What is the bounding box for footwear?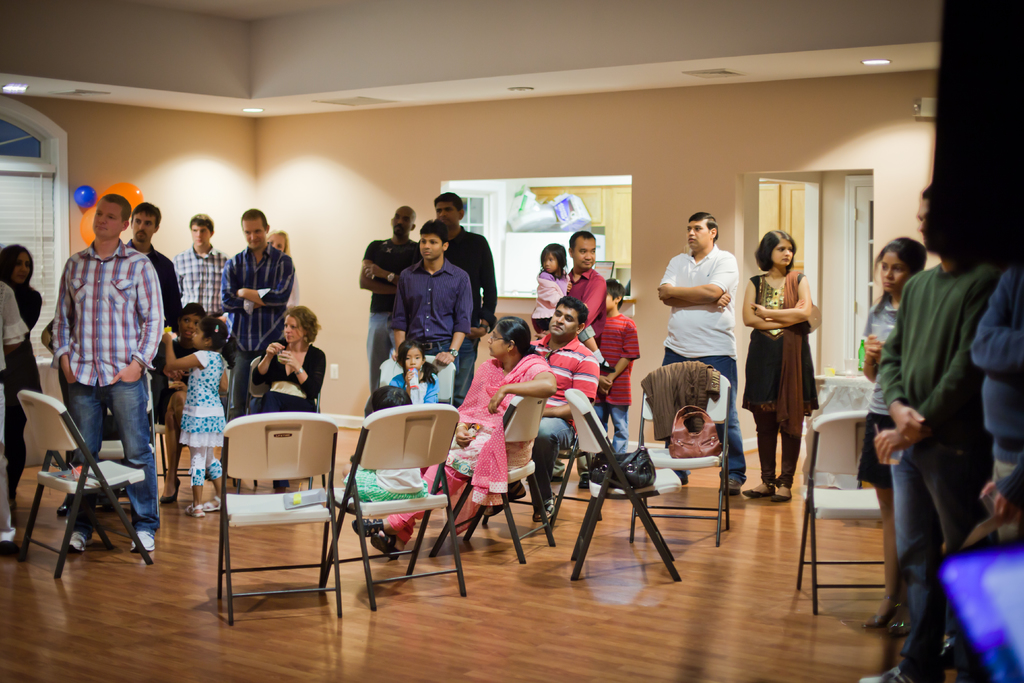
<region>159, 478, 181, 503</region>.
